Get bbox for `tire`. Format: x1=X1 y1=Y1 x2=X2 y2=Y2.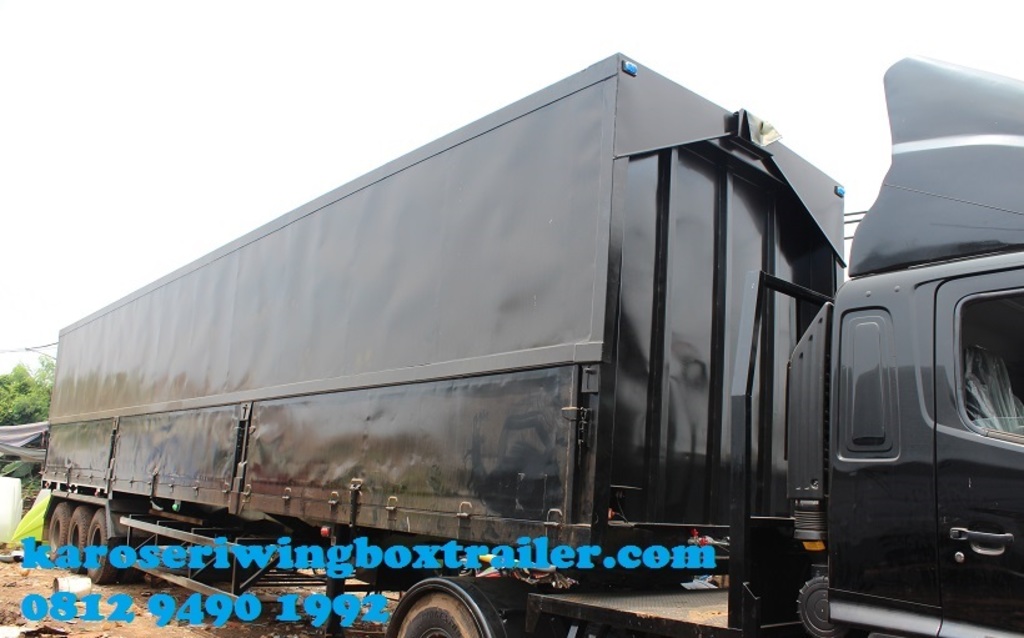
x1=377 y1=573 x2=533 y2=637.
